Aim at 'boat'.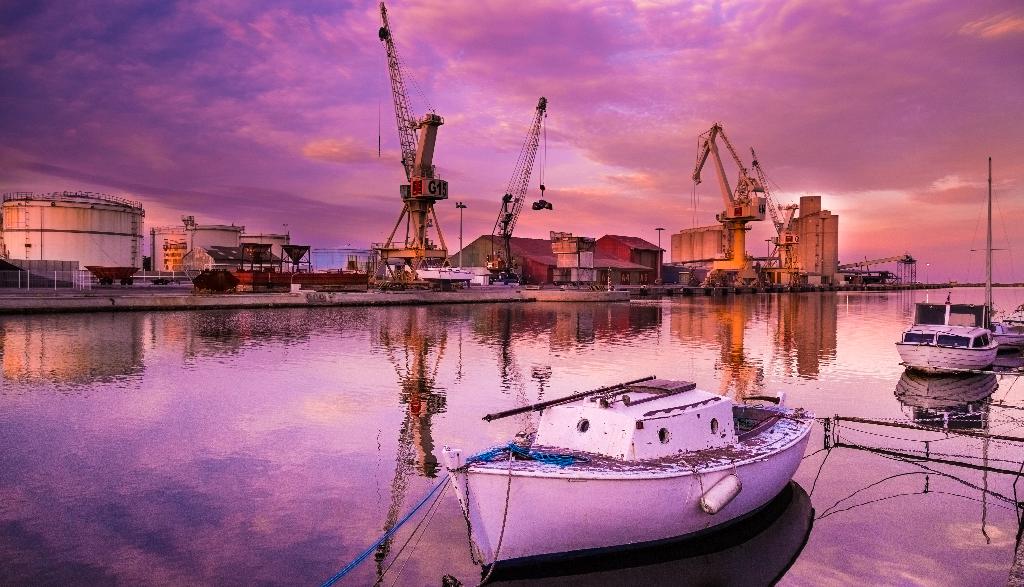
Aimed at Rect(887, 293, 1012, 374).
